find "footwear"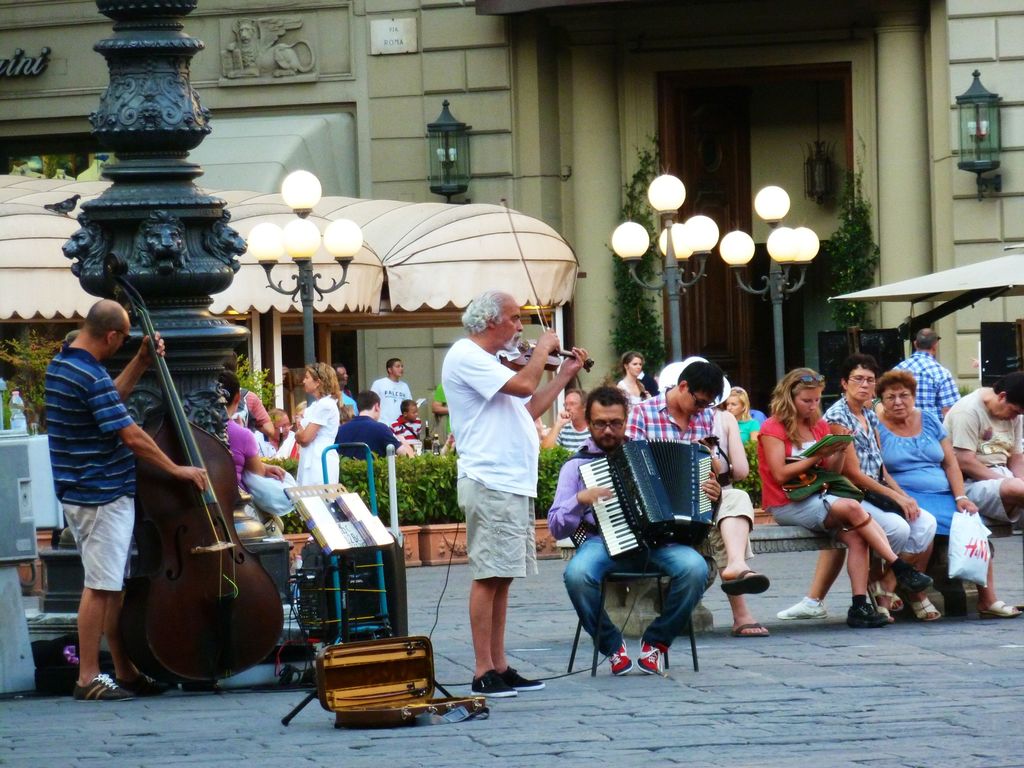
BBox(778, 595, 826, 620)
